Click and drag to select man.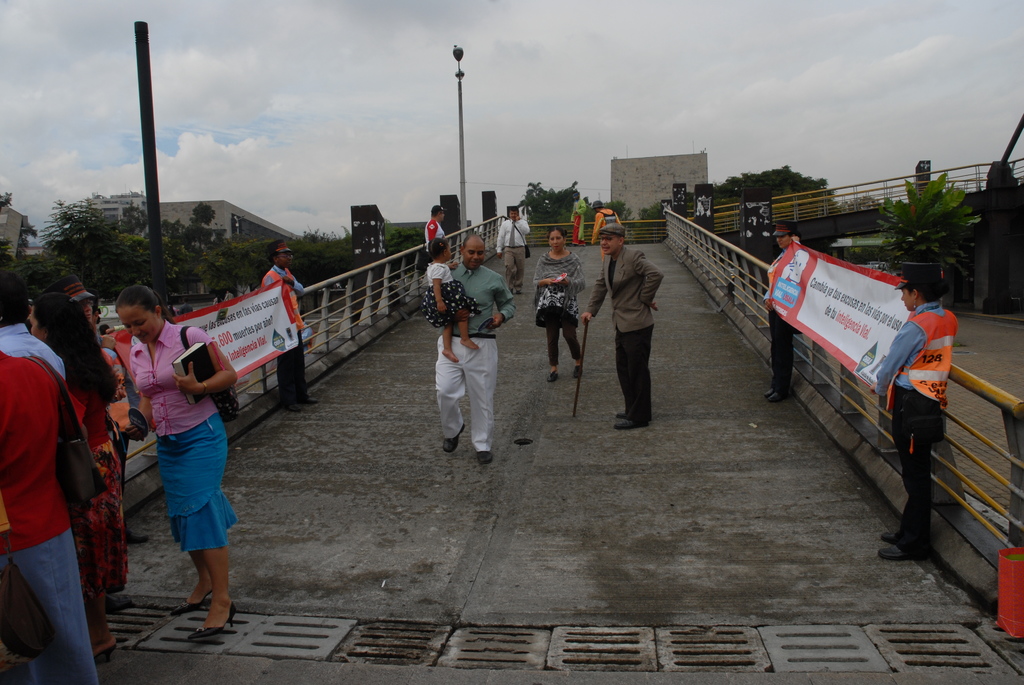
Selection: <box>570,187,587,245</box>.
